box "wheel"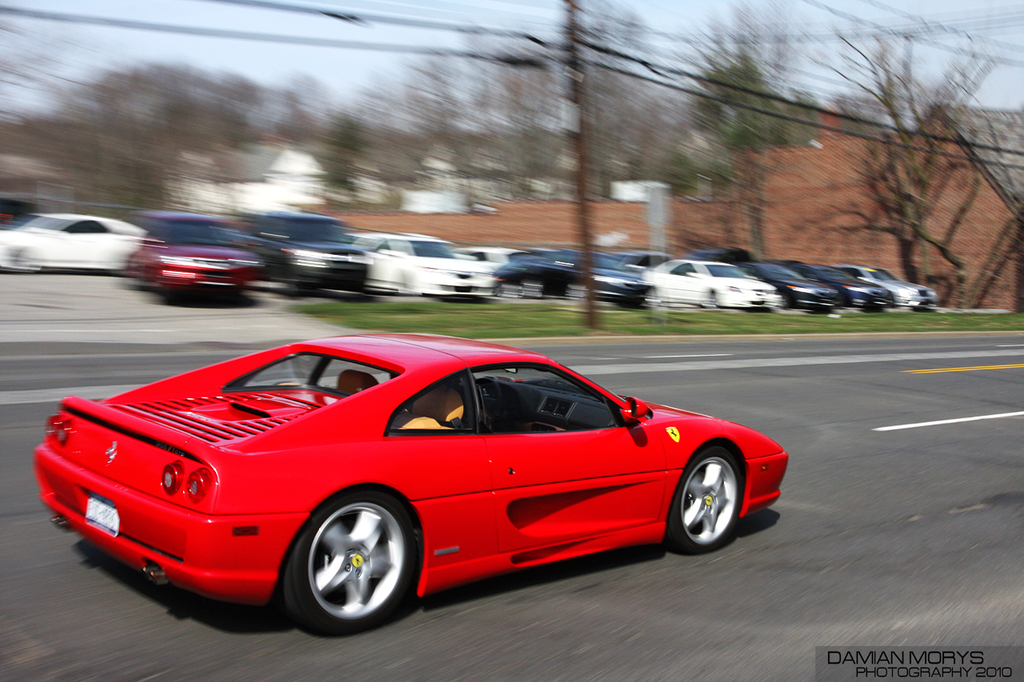
Rect(663, 444, 746, 554)
